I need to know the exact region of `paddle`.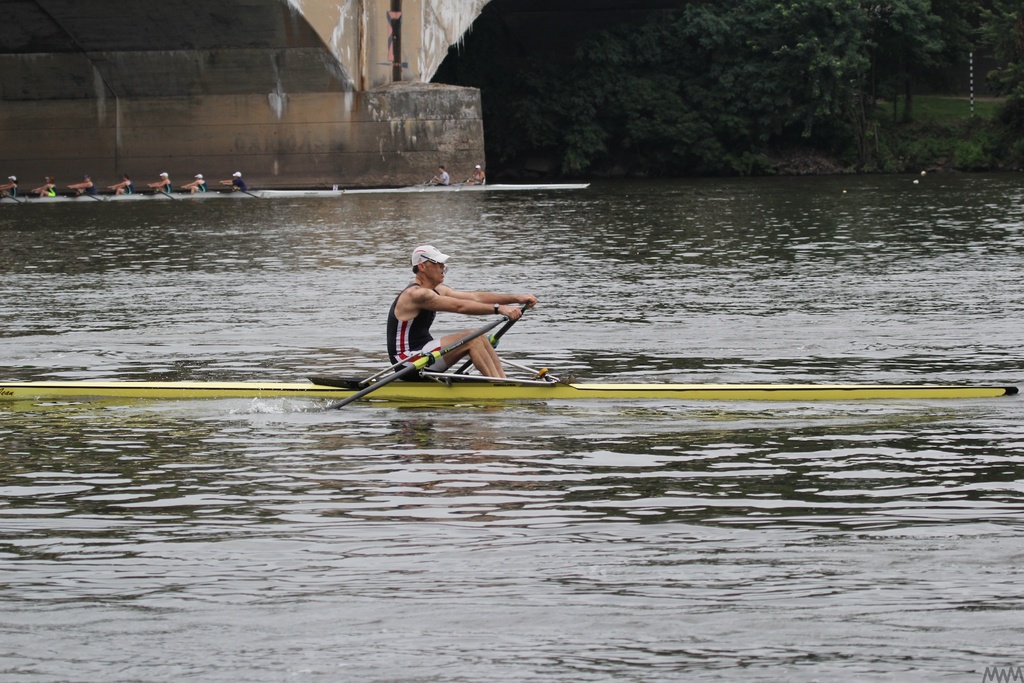
Region: bbox(466, 172, 476, 186).
